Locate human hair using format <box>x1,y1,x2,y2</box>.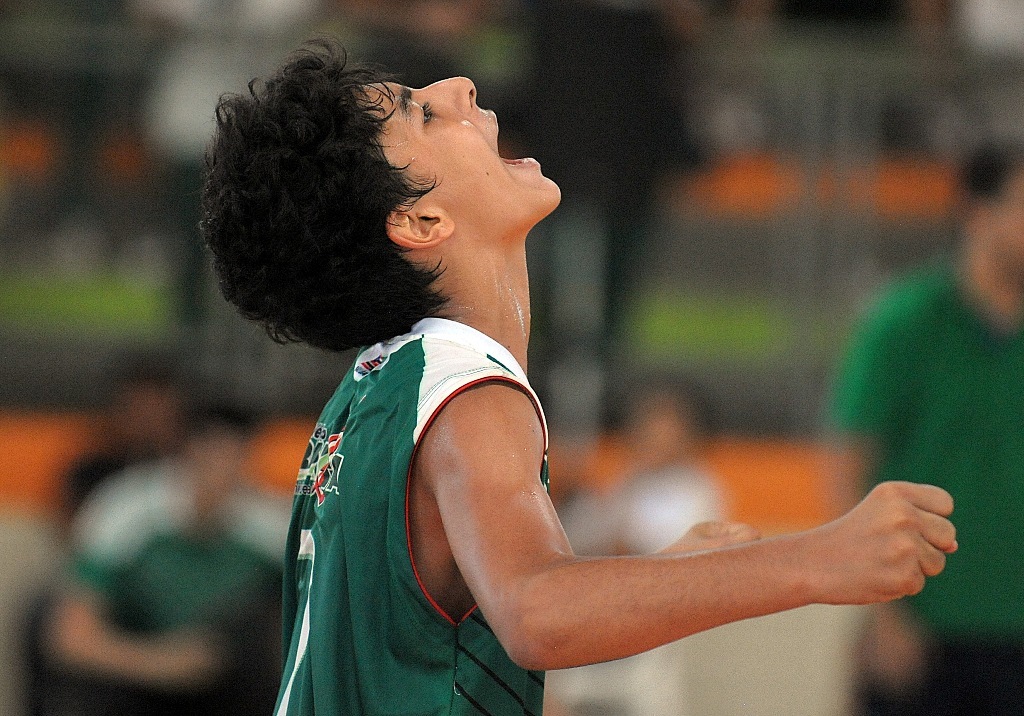
<box>947,131,1023,237</box>.
